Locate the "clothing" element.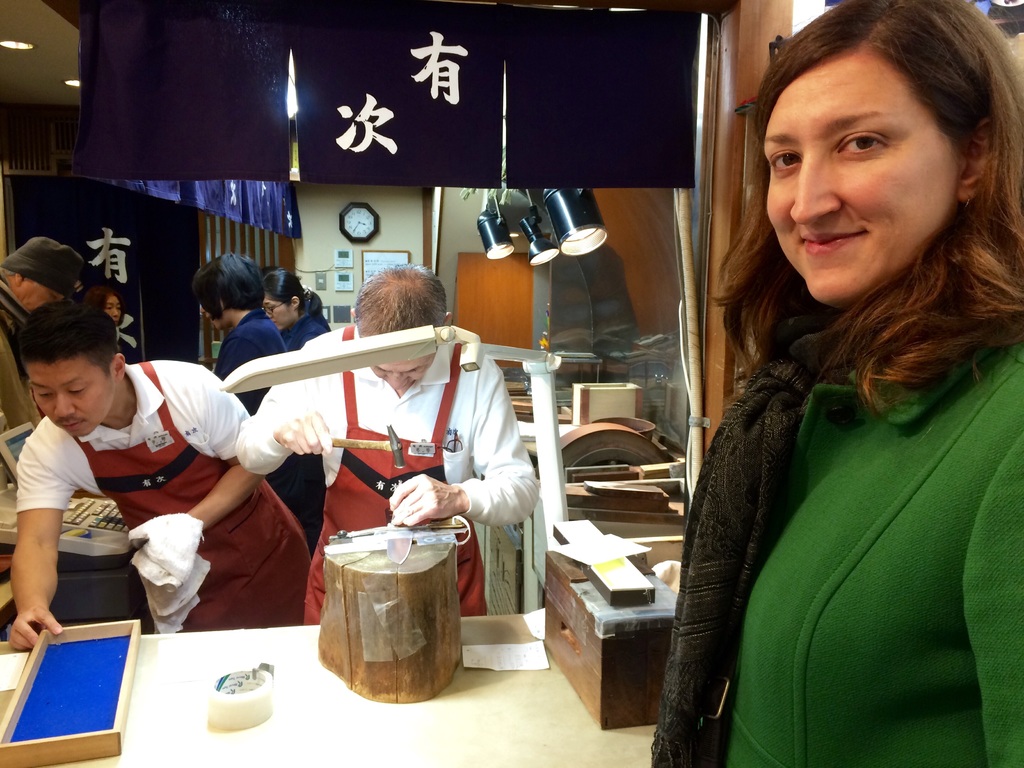
Element bbox: (x1=16, y1=360, x2=312, y2=633).
